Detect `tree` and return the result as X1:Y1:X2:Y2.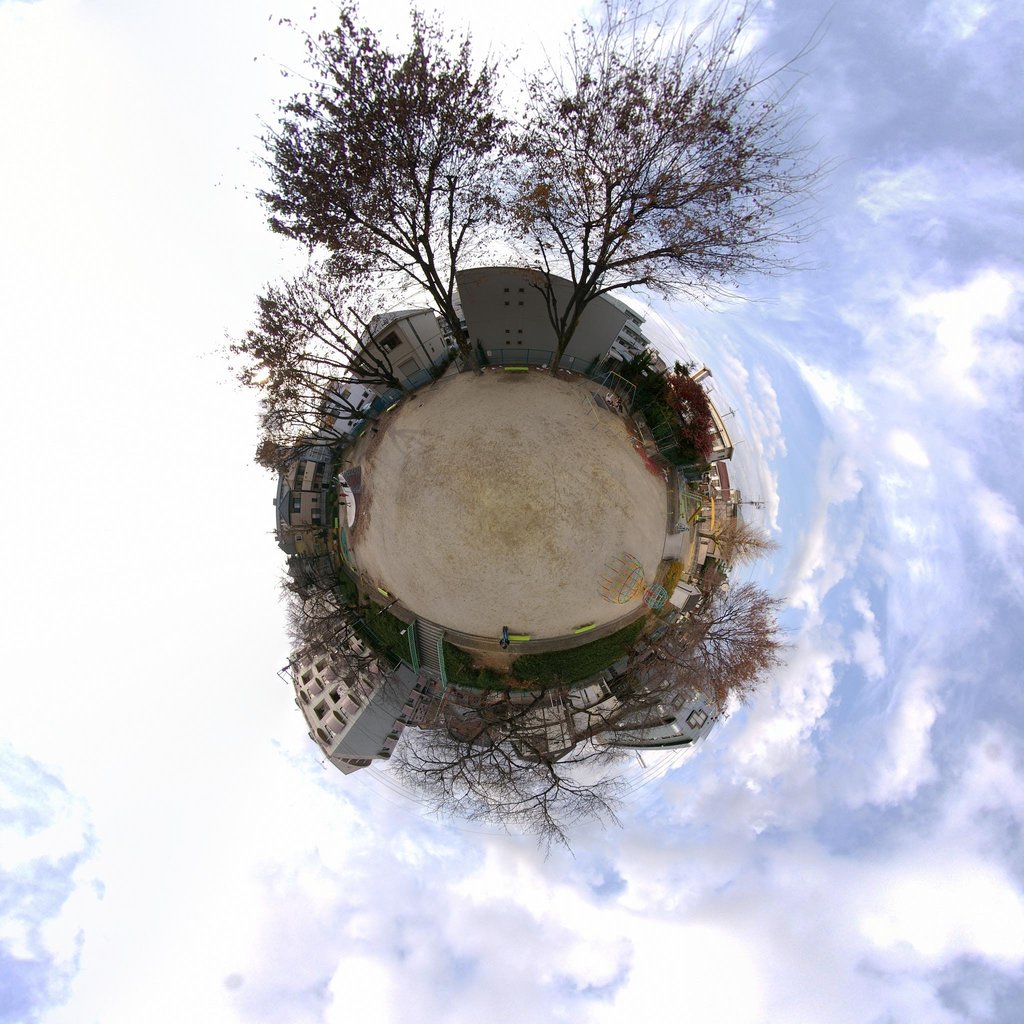
232:369:410:465.
